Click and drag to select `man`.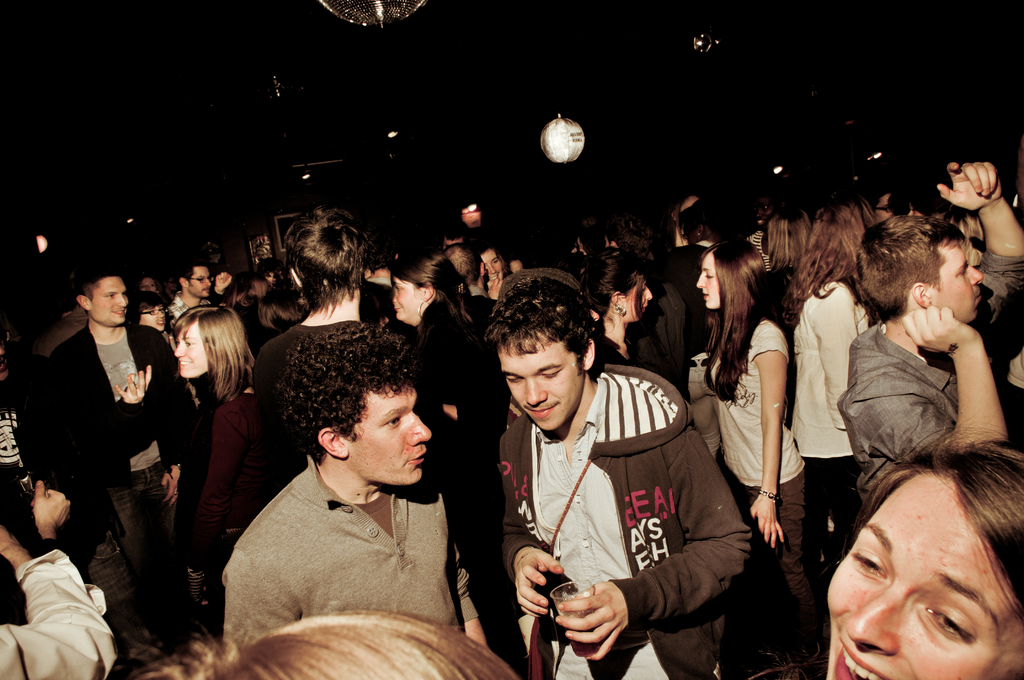
Selection: 46 273 207 649.
